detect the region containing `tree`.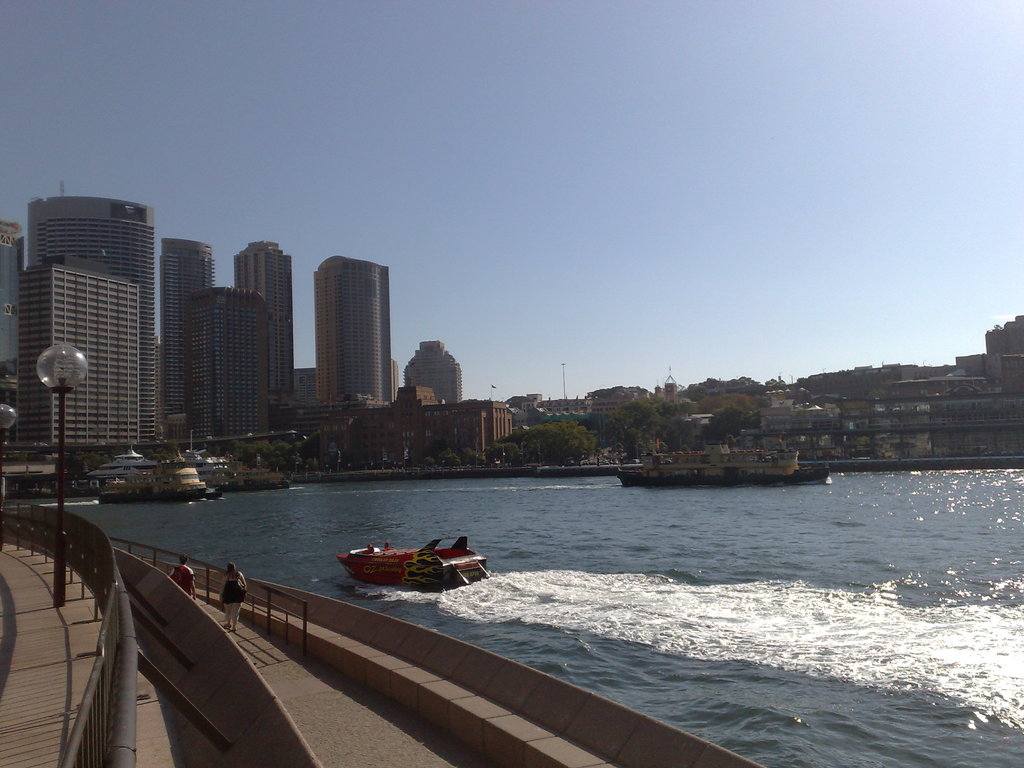
pyautogui.locateOnScreen(588, 401, 628, 472).
